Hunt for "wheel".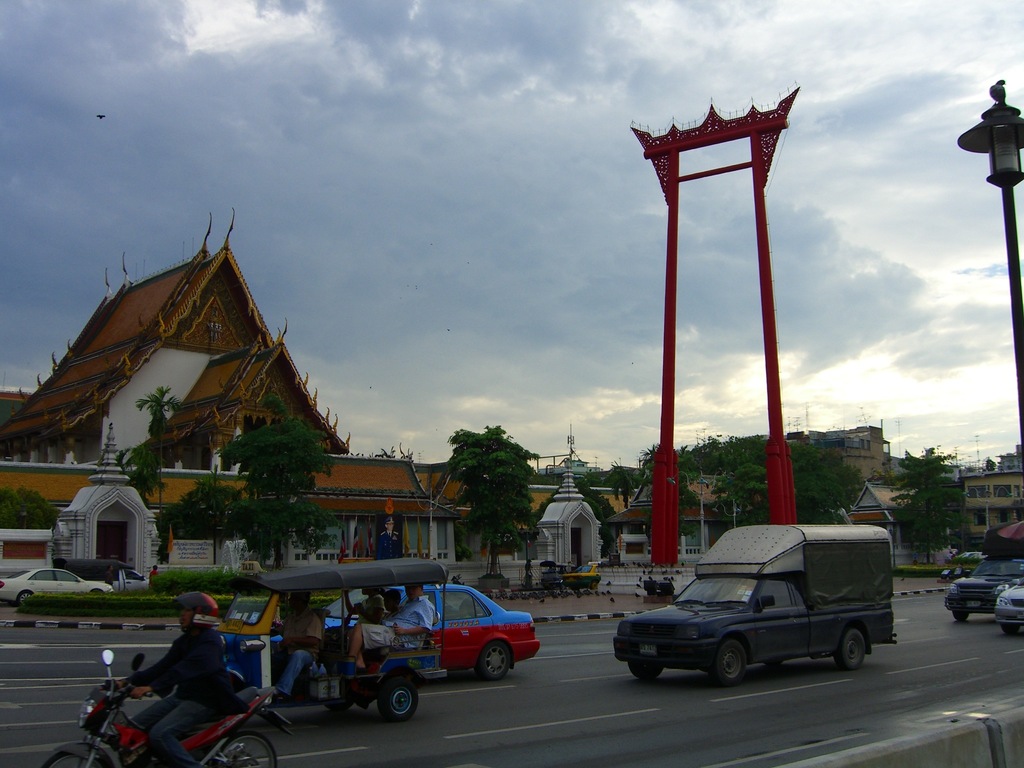
Hunted down at bbox=[628, 661, 662, 678].
